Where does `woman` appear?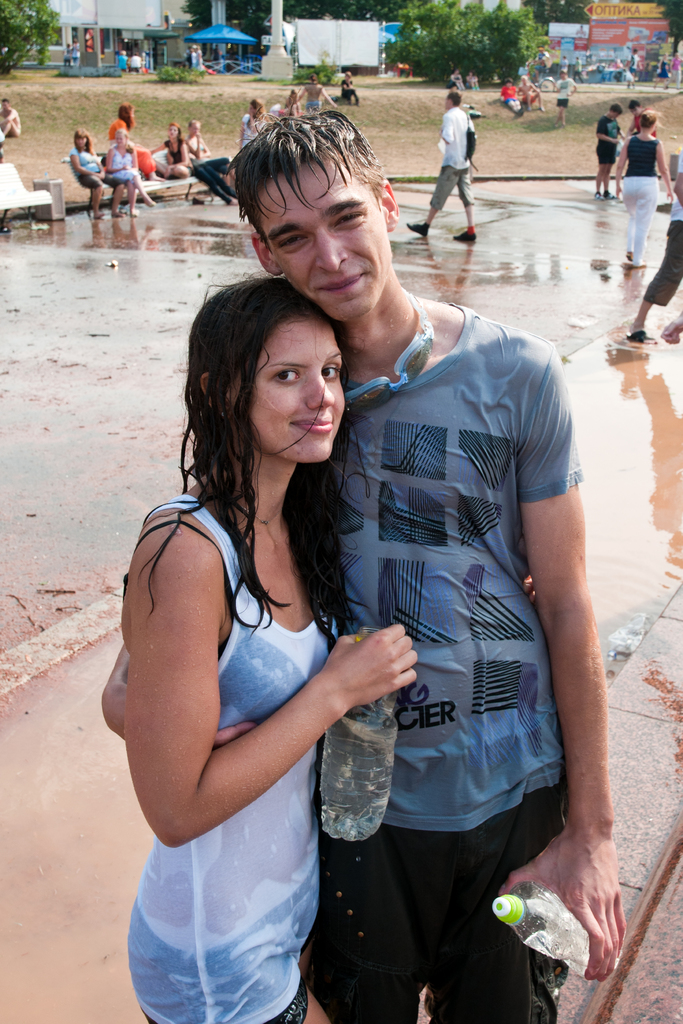
Appears at rect(240, 101, 267, 148).
